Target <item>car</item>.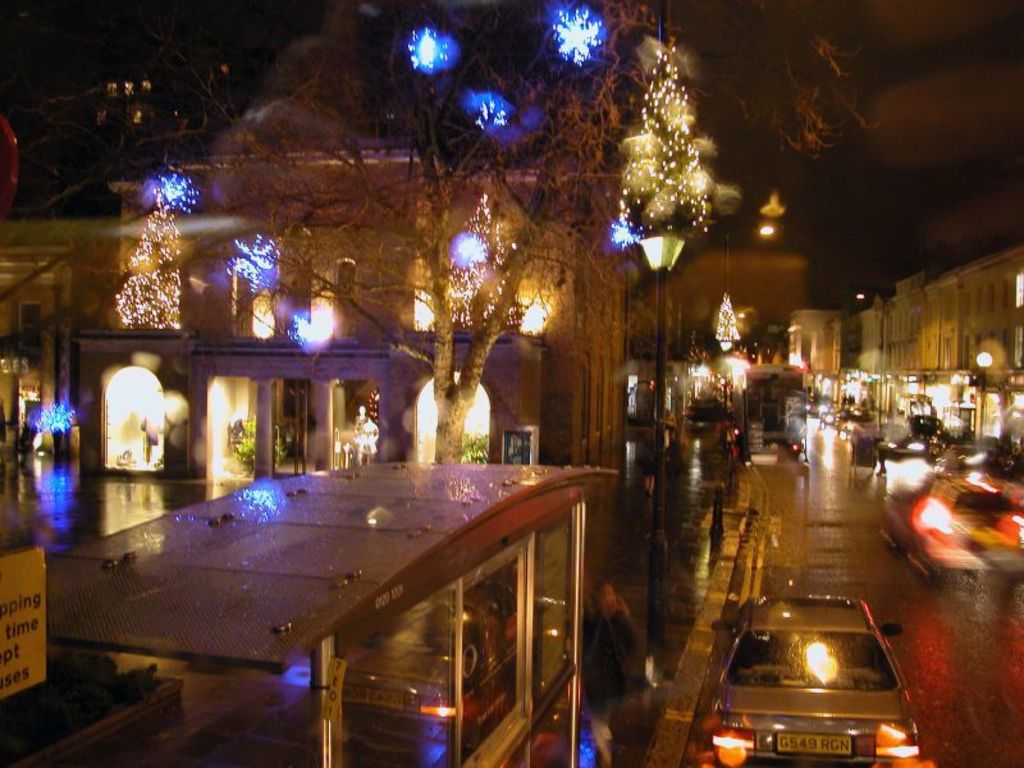
Target region: pyautogui.locateOnScreen(678, 591, 922, 767).
